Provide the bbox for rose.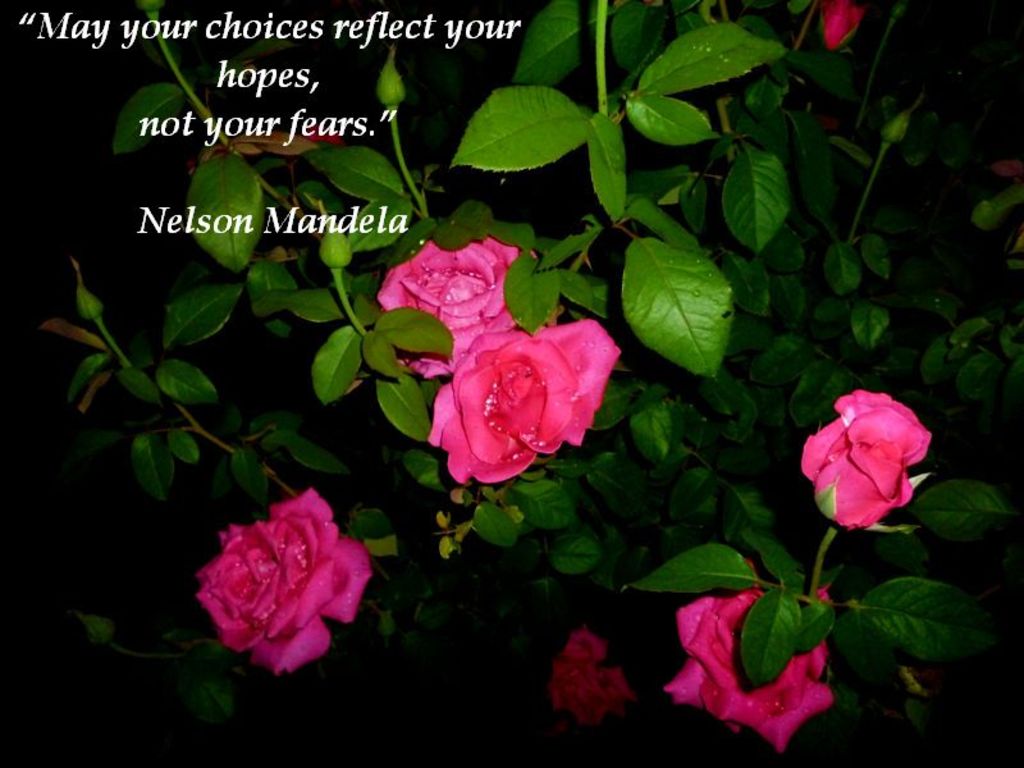
591:669:635:701.
